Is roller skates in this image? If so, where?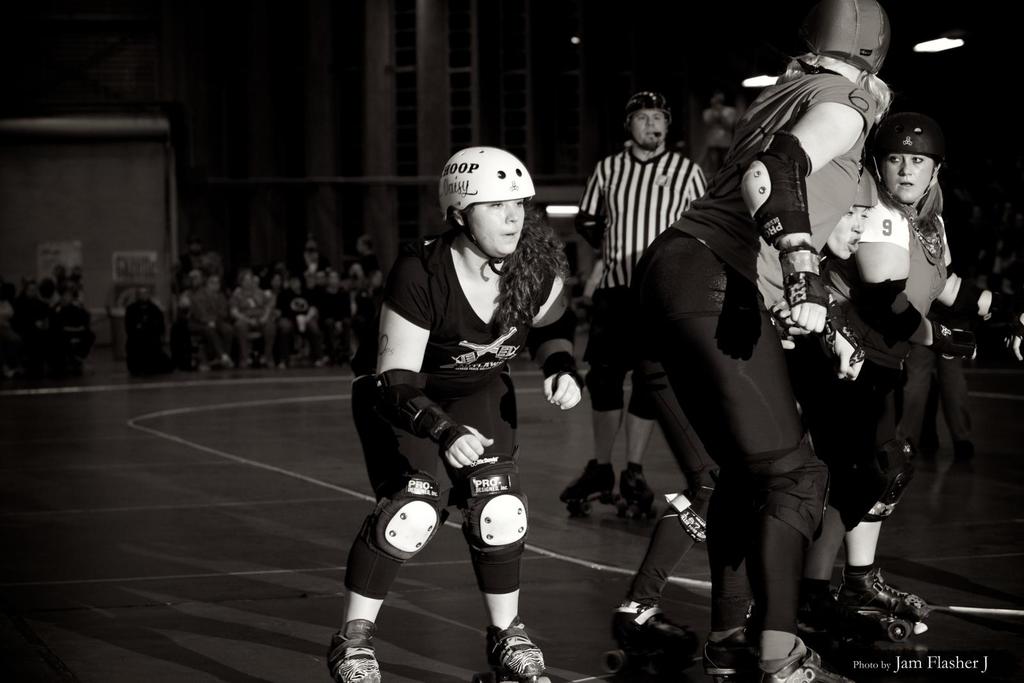
Yes, at x1=836 y1=567 x2=938 y2=643.
